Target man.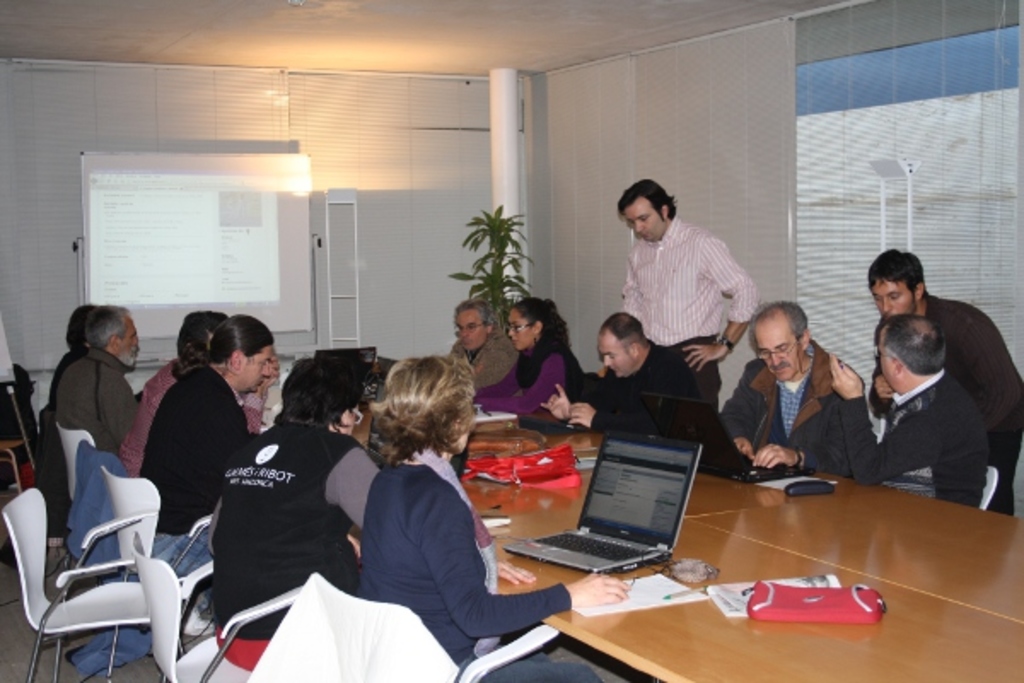
Target region: box=[53, 304, 145, 459].
